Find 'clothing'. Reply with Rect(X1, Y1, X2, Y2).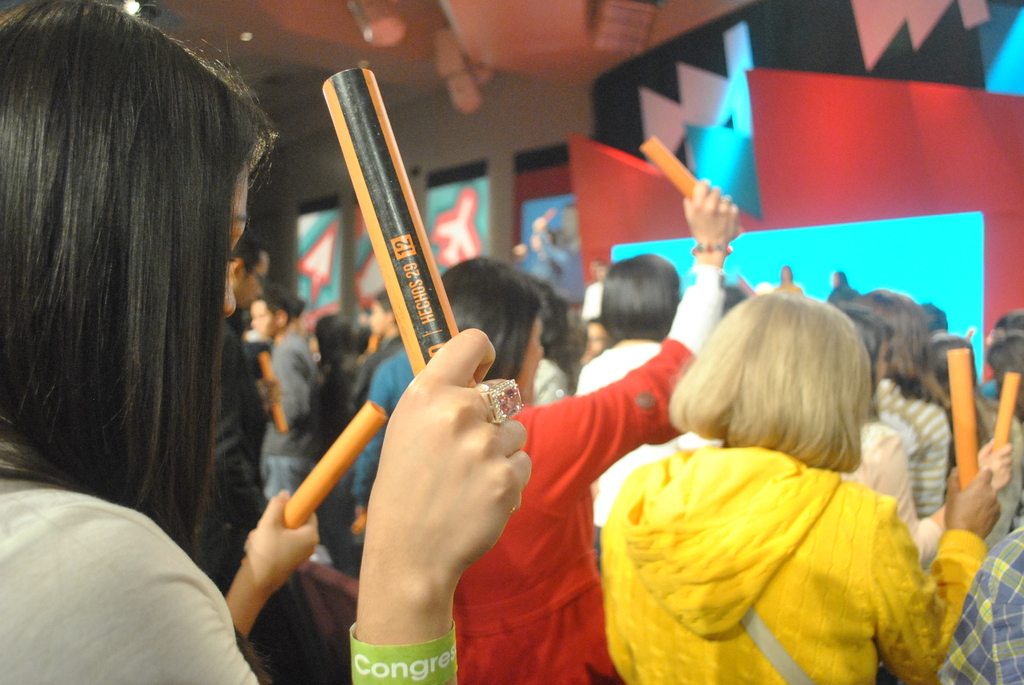
Rect(836, 420, 942, 569).
